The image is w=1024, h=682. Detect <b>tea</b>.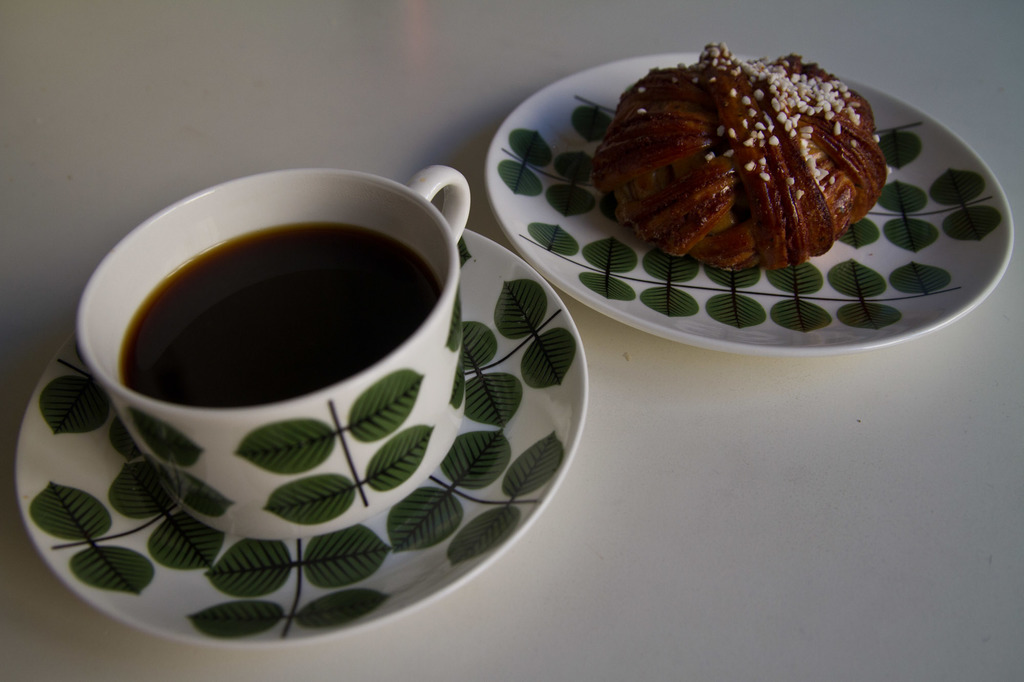
Detection: select_region(122, 221, 444, 407).
